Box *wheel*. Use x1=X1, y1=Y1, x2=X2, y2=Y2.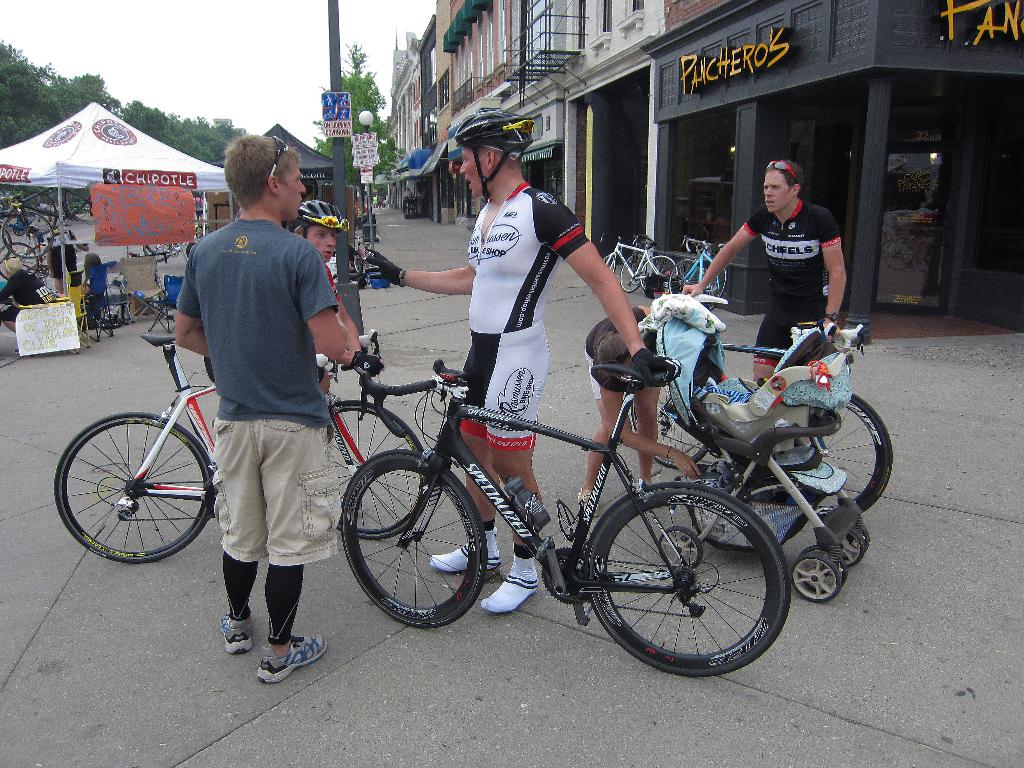
x1=0, y1=226, x2=12, y2=264.
